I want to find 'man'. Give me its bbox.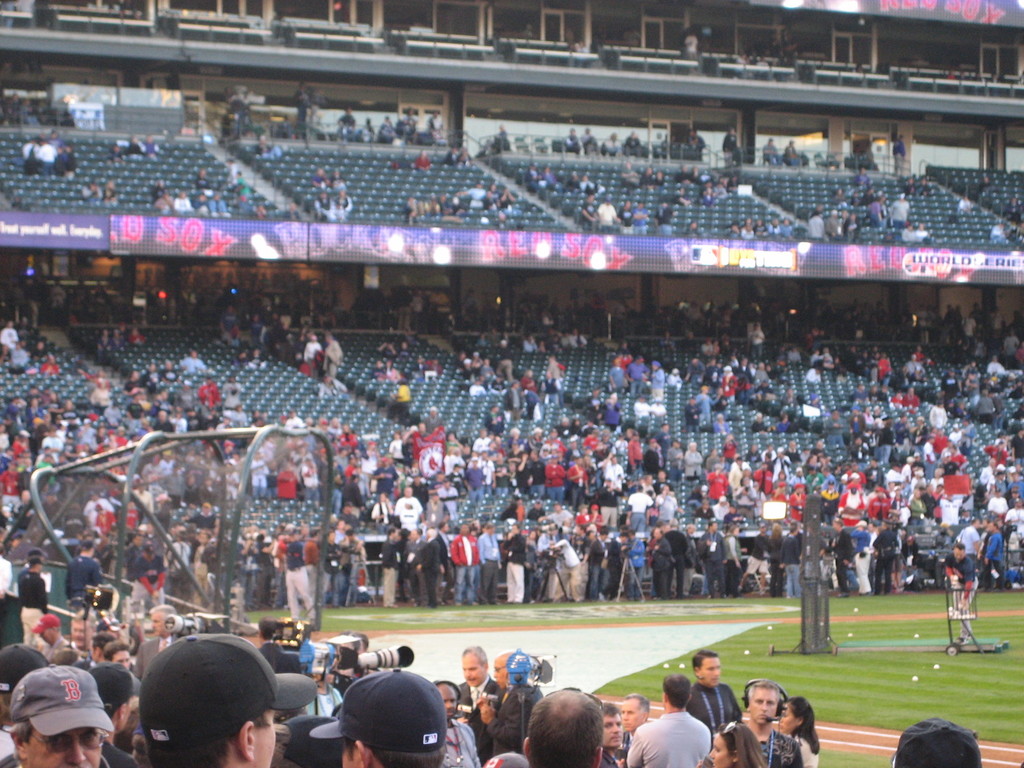
locate(137, 601, 184, 678).
